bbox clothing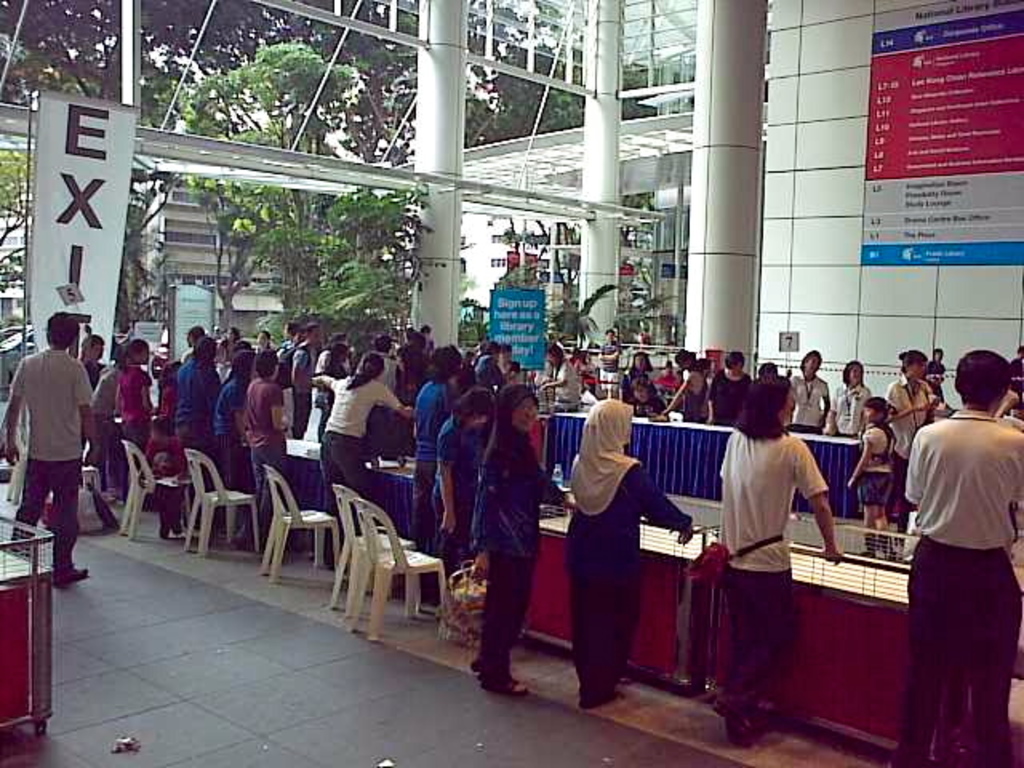
[left=683, top=384, right=718, bottom=421]
